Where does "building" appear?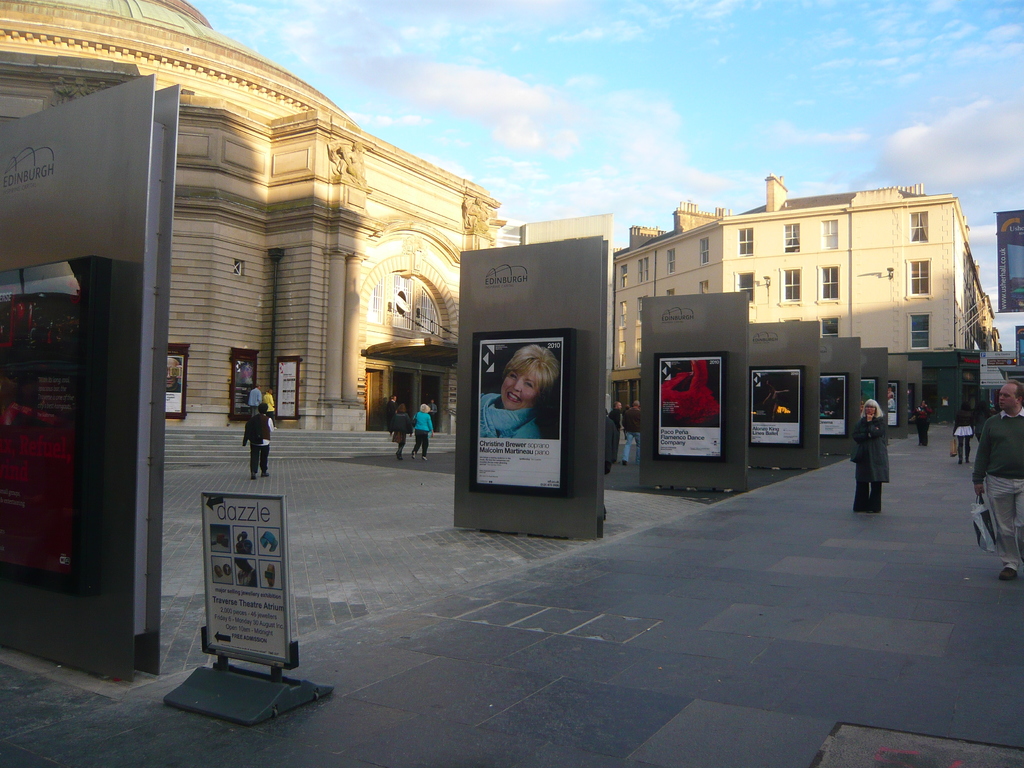
Appears at [left=0, top=0, right=499, bottom=424].
